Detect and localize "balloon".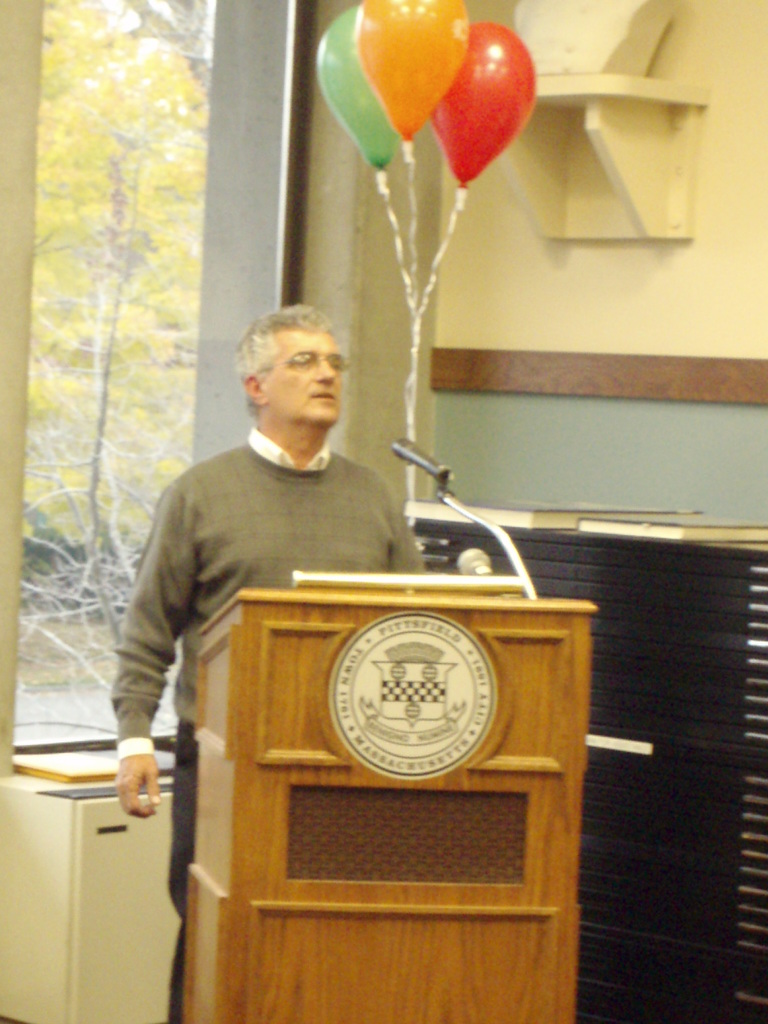
Localized at l=317, t=3, r=404, b=167.
